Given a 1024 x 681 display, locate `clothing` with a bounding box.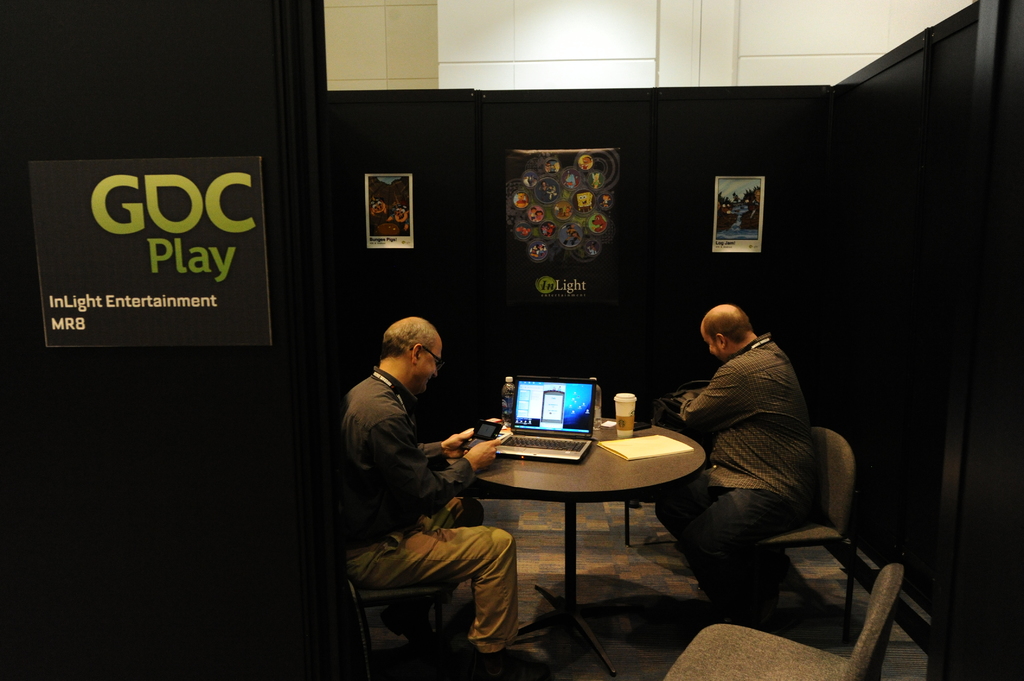
Located: rect(594, 180, 598, 185).
